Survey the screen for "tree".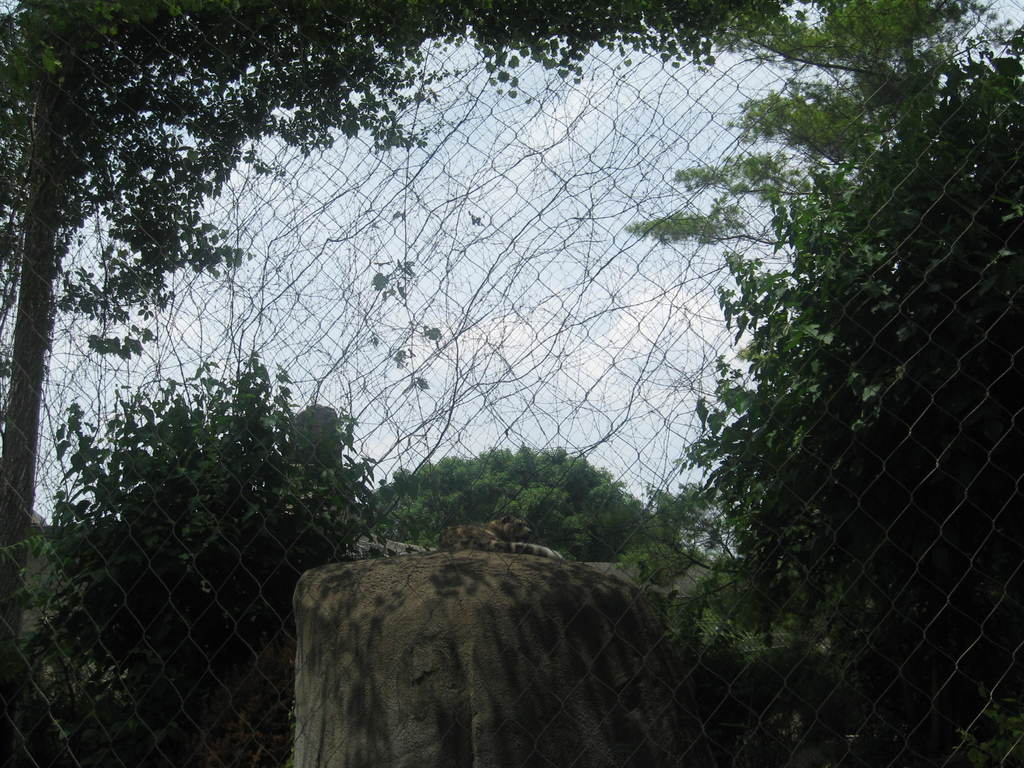
Survey found: <box>358,413,684,595</box>.
